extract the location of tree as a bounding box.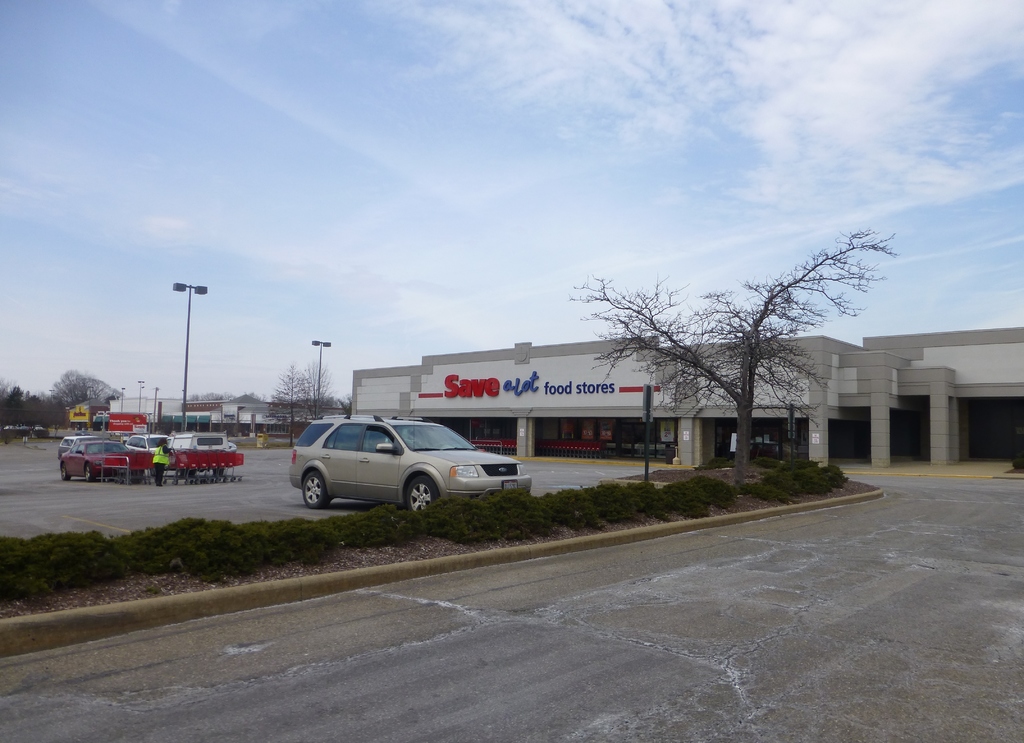
crop(42, 391, 64, 428).
